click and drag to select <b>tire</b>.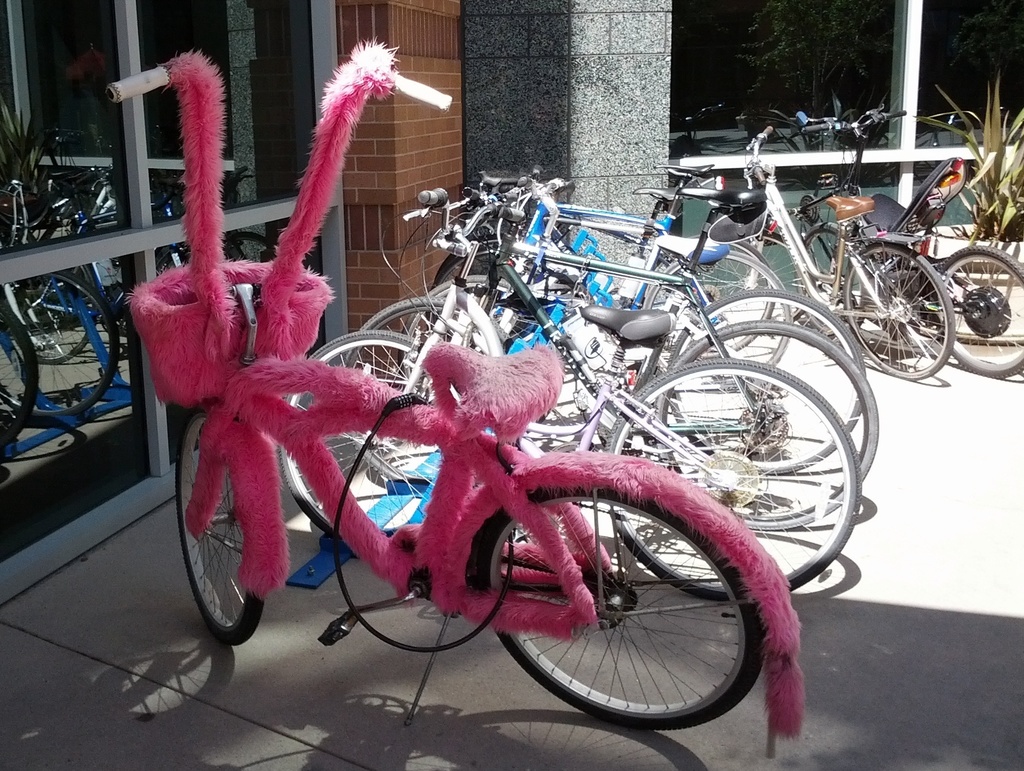
Selection: 806:219:883:312.
